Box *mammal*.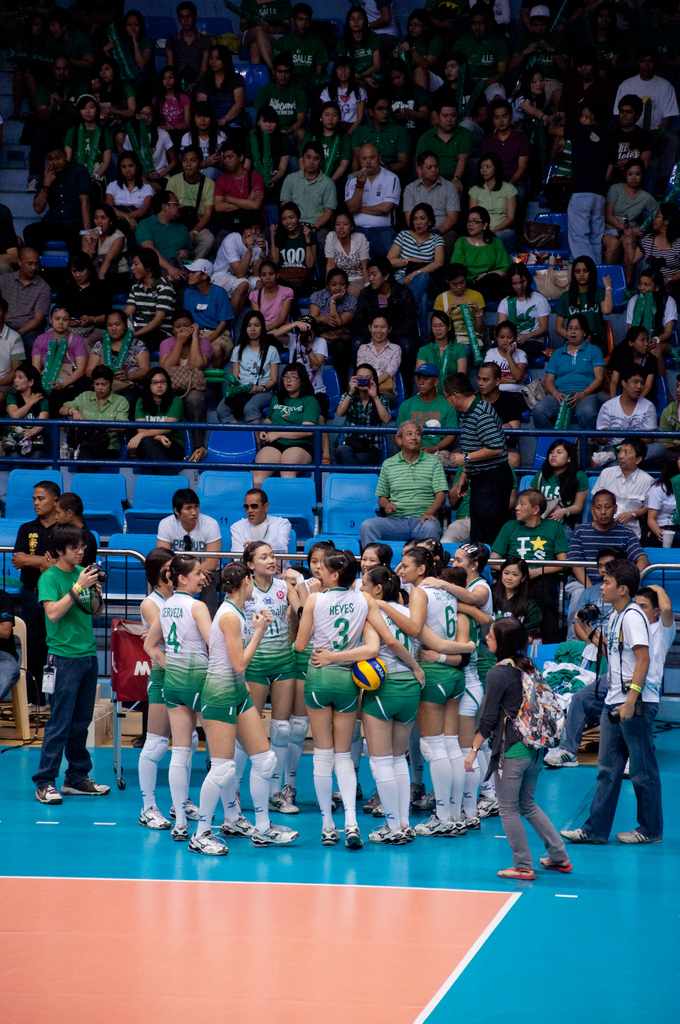
[424, 53, 480, 120].
